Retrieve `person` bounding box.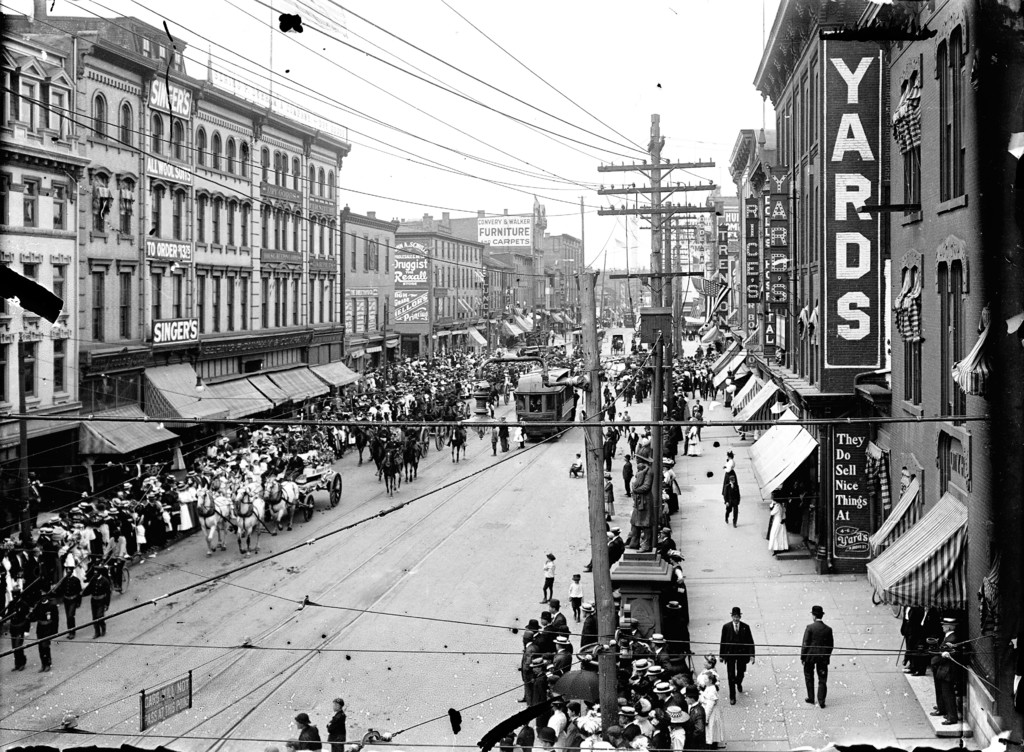
Bounding box: [624, 427, 640, 461].
